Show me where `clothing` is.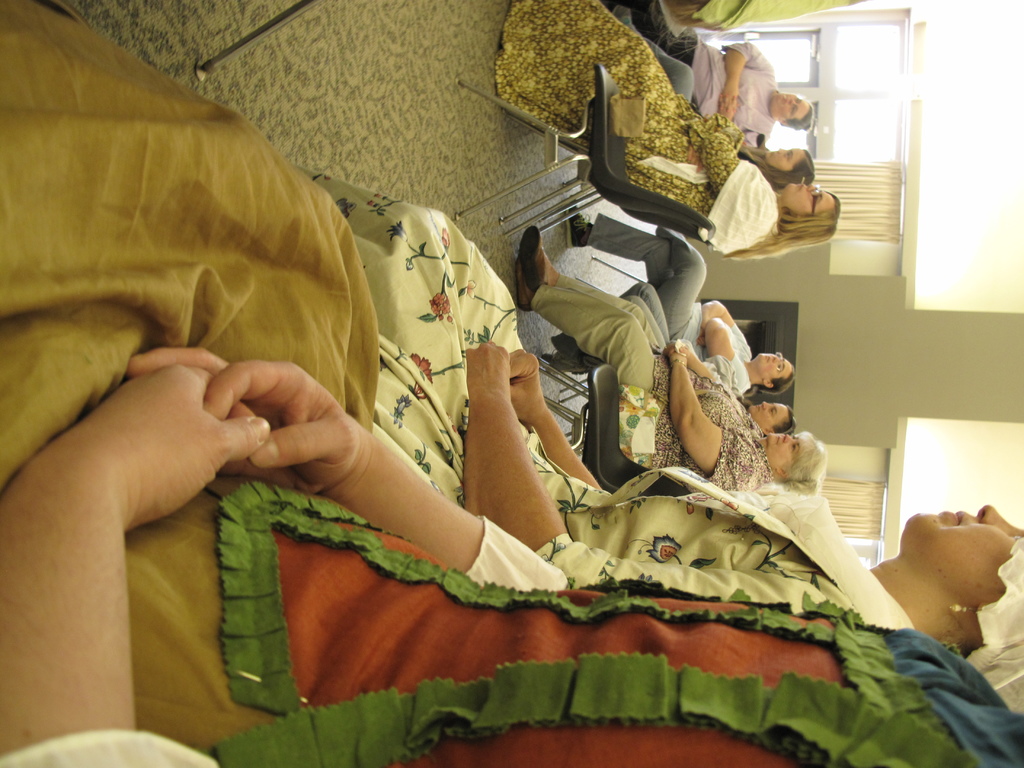
`clothing` is at left=561, top=268, right=782, bottom=499.
